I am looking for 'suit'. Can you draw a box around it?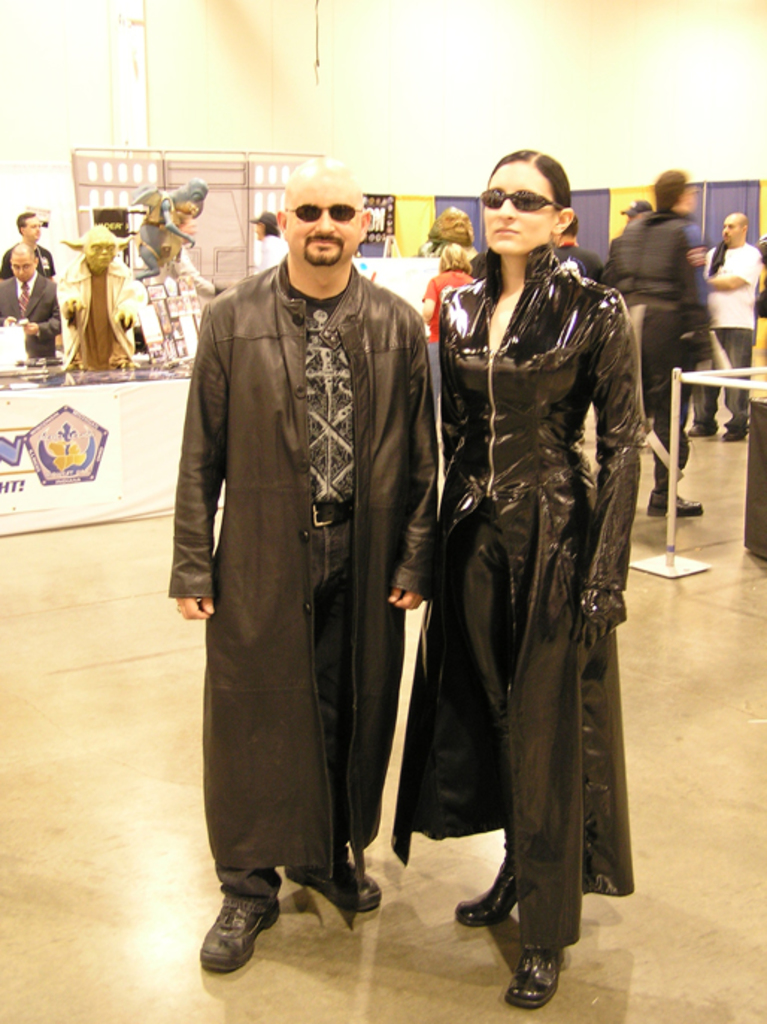
Sure, the bounding box is pyautogui.locateOnScreen(0, 269, 61, 360).
